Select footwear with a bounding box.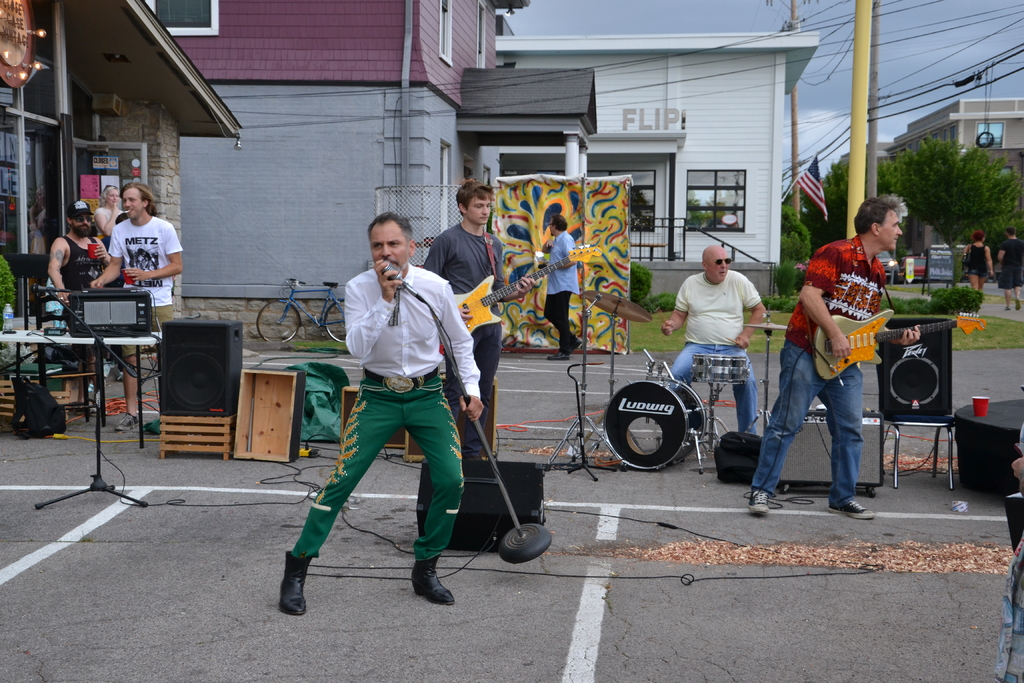
region(409, 556, 456, 605).
